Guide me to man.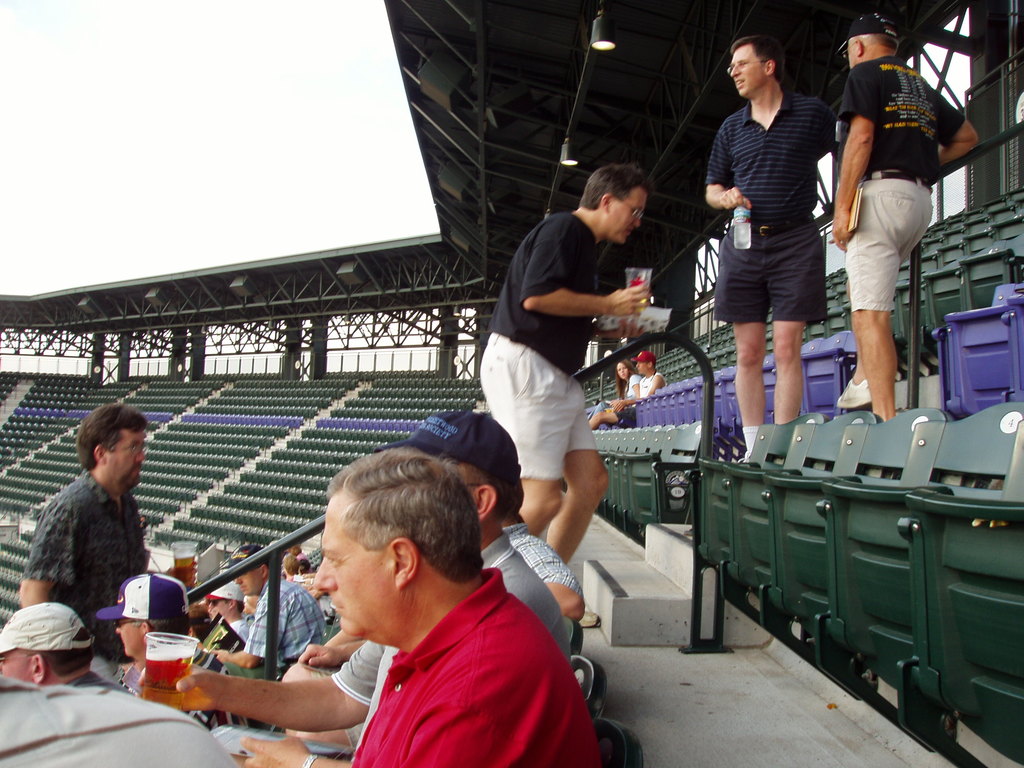
Guidance: (x1=480, y1=165, x2=652, y2=628).
